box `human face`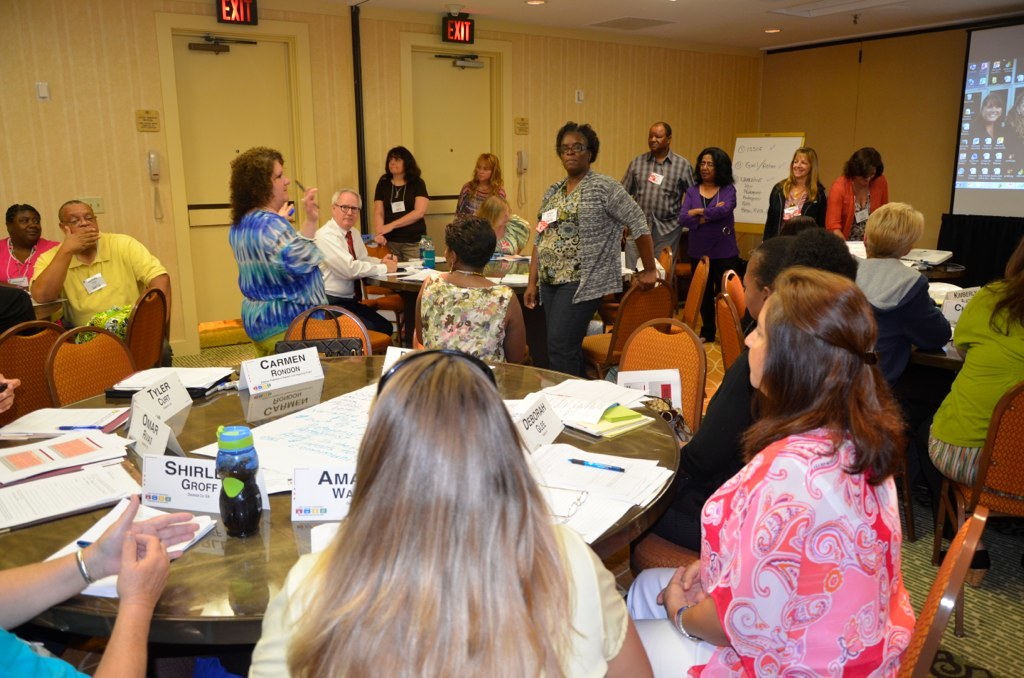
box(647, 128, 667, 151)
